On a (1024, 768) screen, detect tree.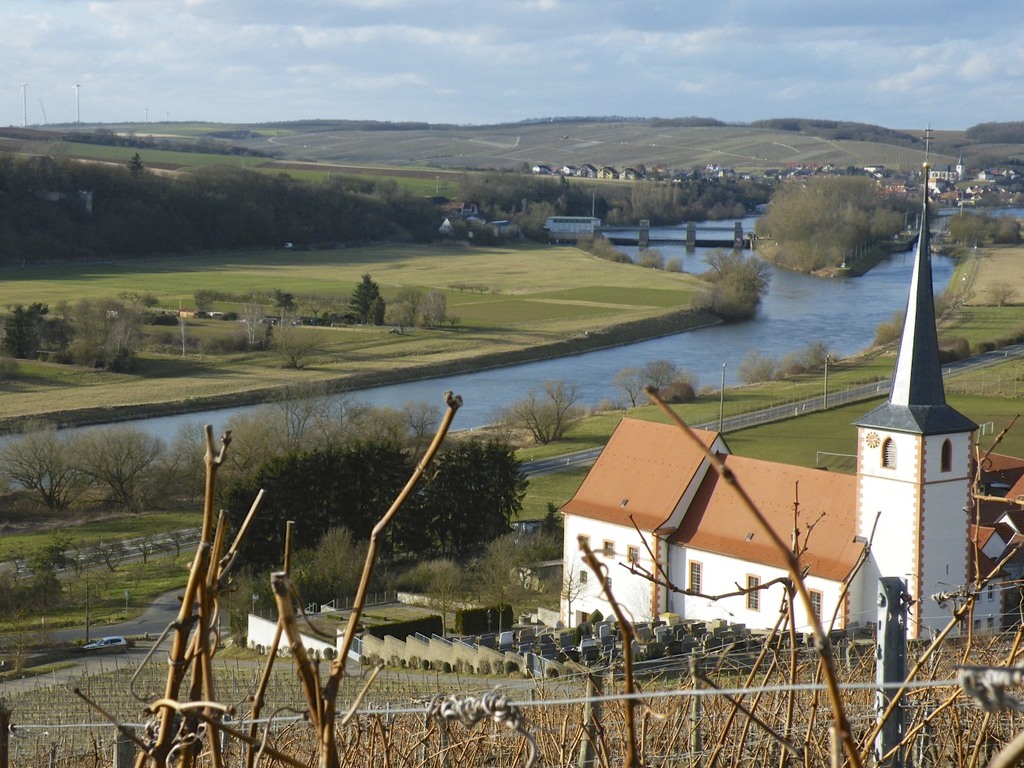
420 561 468 645.
